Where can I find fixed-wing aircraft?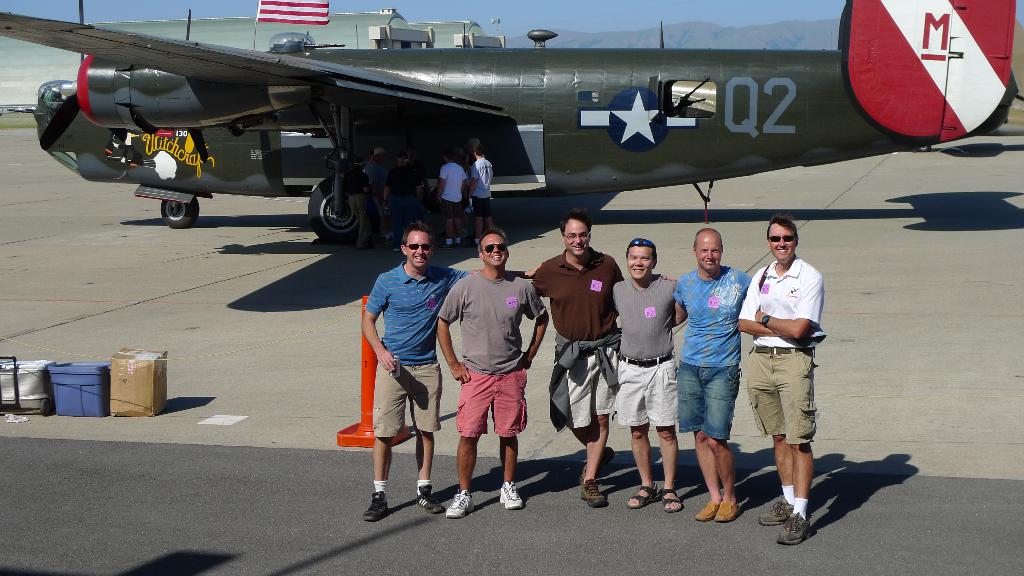
You can find it at crop(0, 0, 1023, 252).
